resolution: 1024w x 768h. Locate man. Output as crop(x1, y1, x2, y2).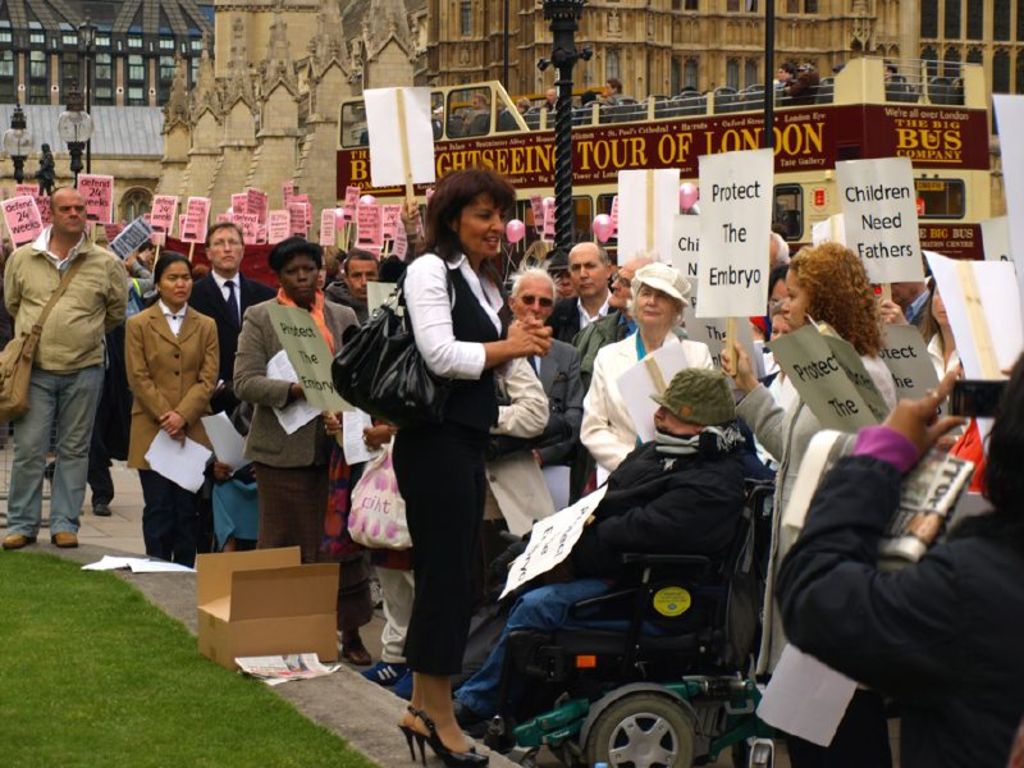
crop(558, 241, 618, 404).
